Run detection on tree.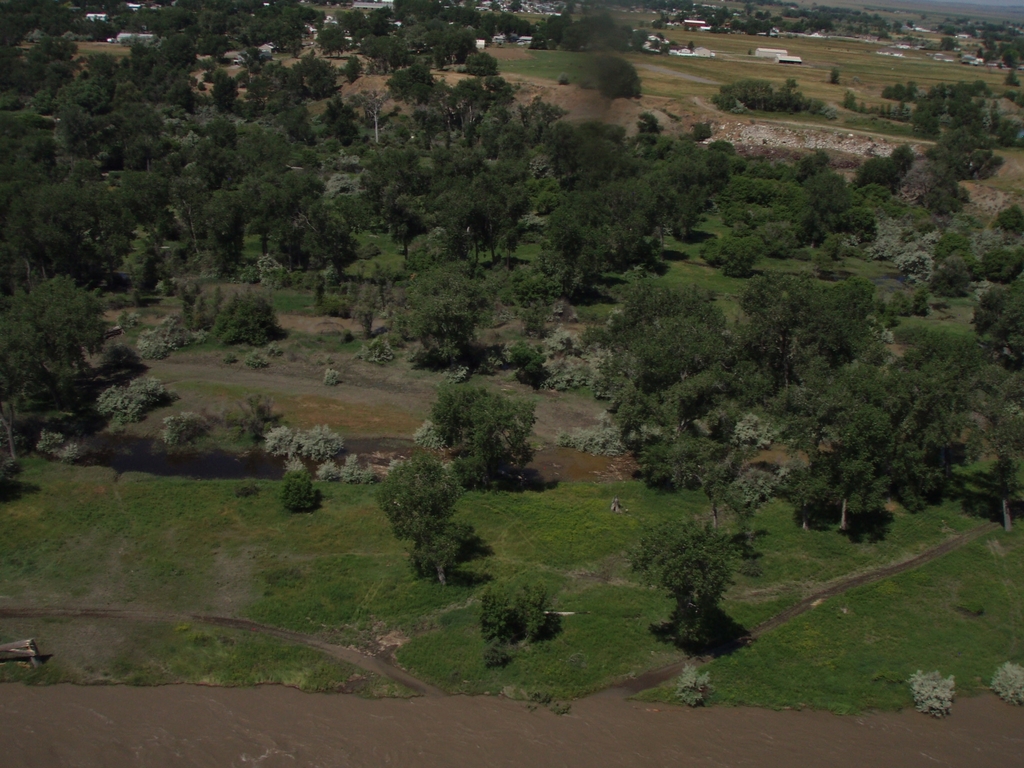
Result: Rect(778, 276, 877, 357).
